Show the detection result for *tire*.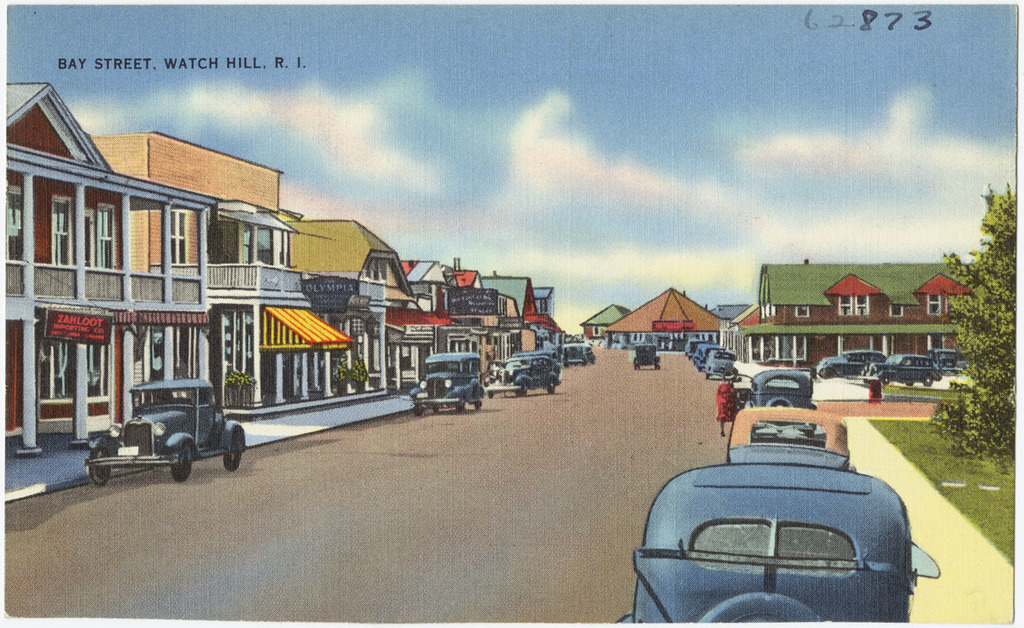
224,431,241,471.
